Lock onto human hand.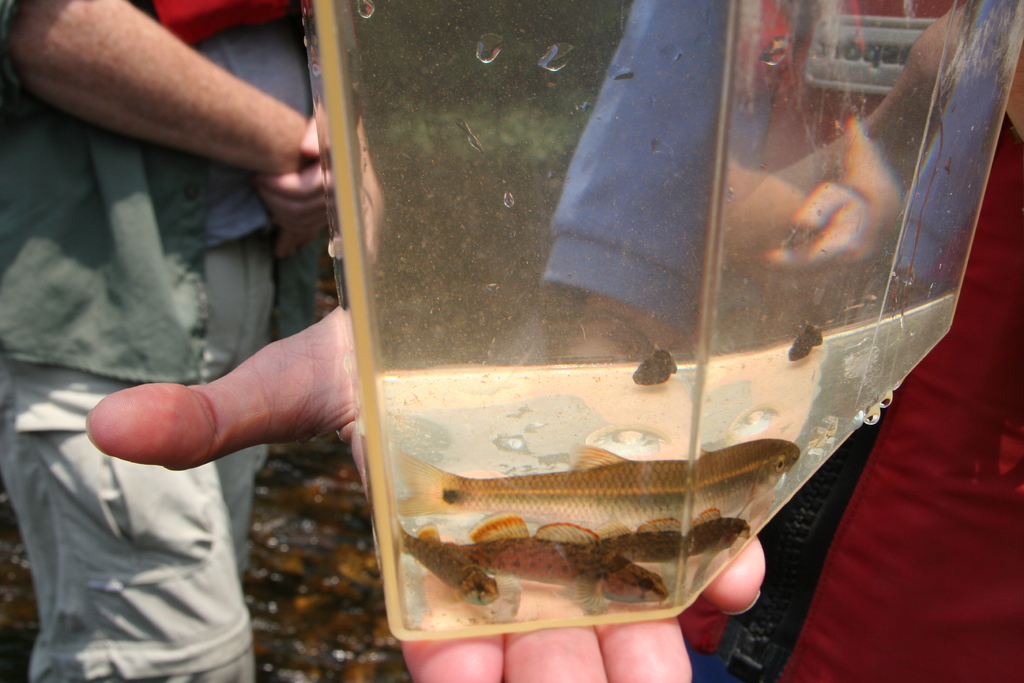
Locked: Rect(254, 110, 329, 236).
